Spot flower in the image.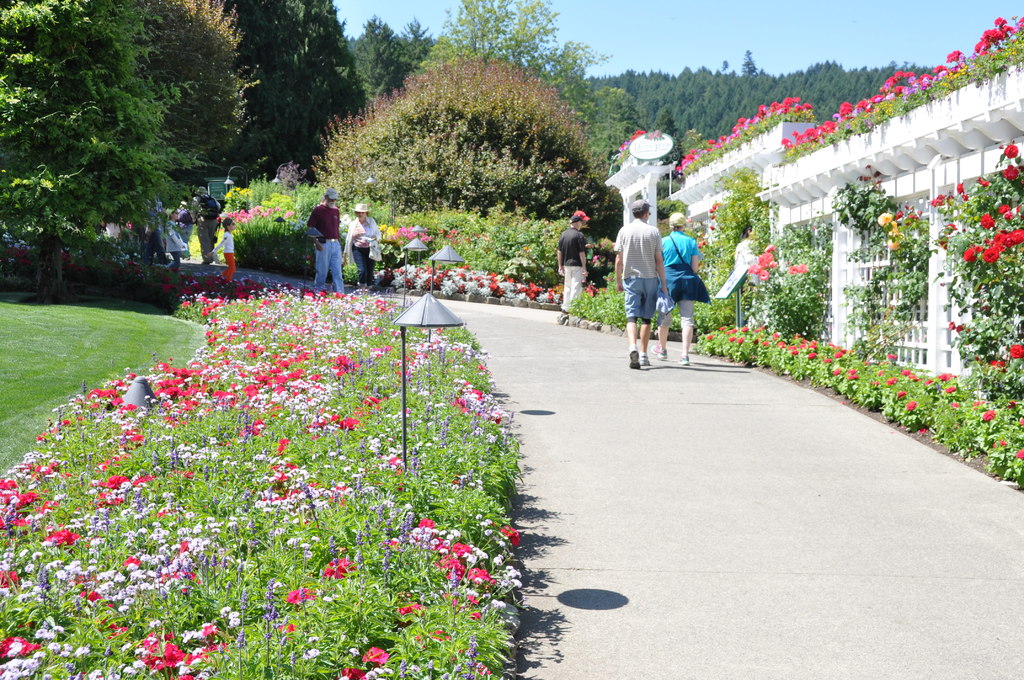
flower found at left=1002, top=165, right=1020, bottom=181.
